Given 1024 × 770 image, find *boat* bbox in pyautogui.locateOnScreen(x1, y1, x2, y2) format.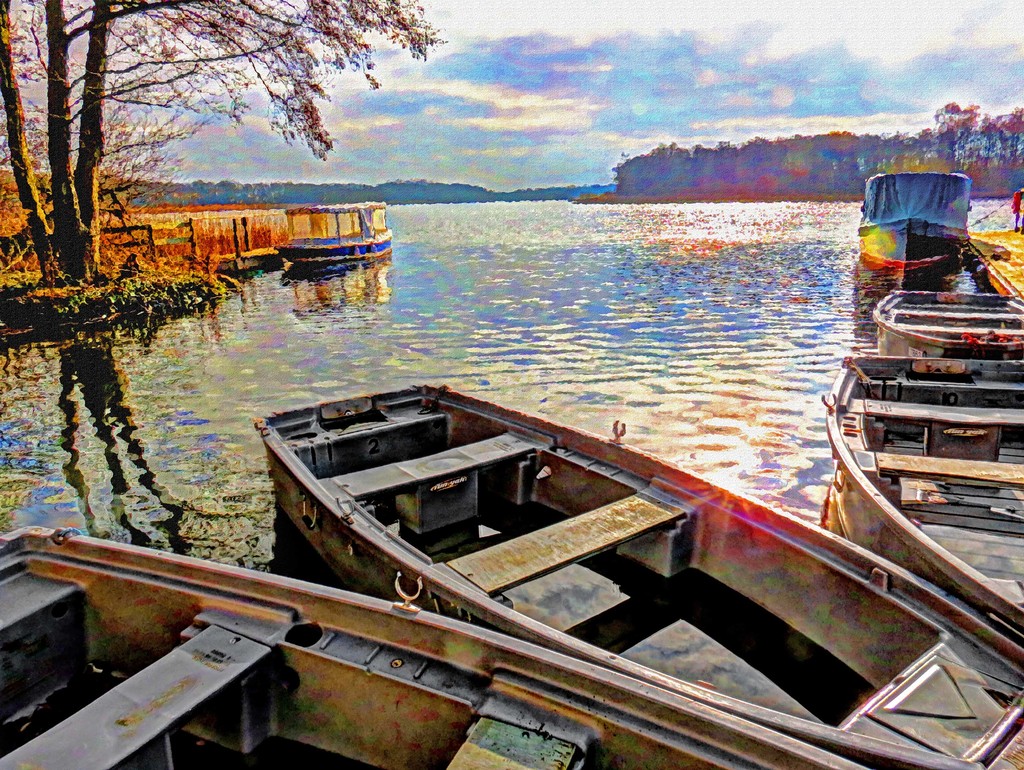
pyautogui.locateOnScreen(0, 512, 881, 769).
